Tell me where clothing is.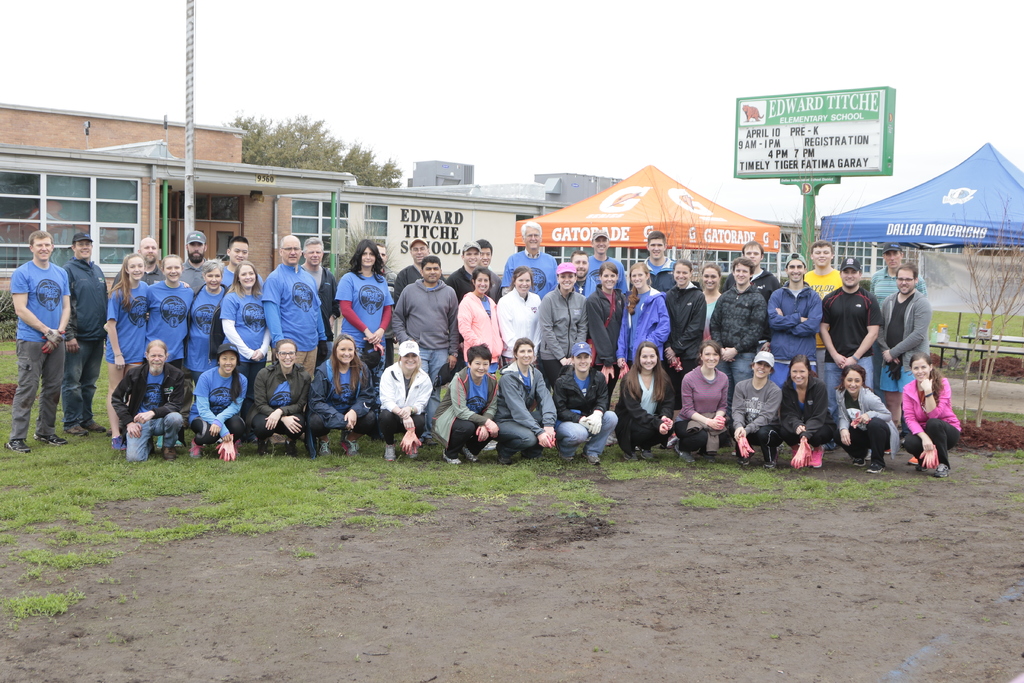
clothing is at [779, 382, 838, 454].
